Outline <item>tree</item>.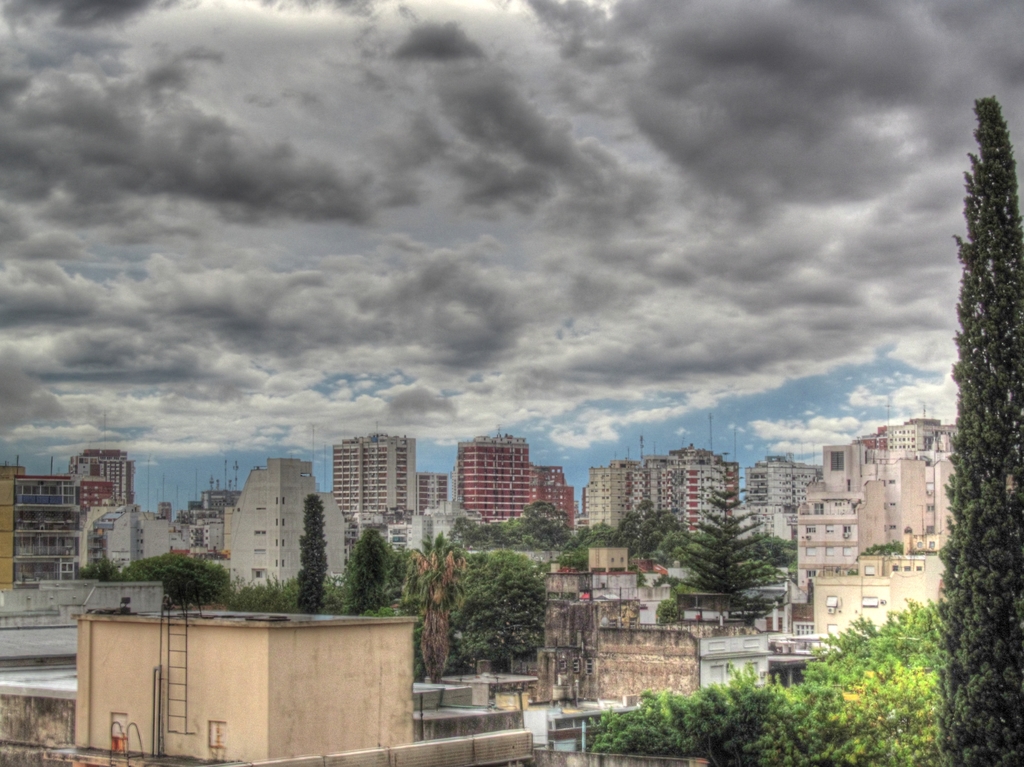
Outline: crop(811, 604, 950, 766).
